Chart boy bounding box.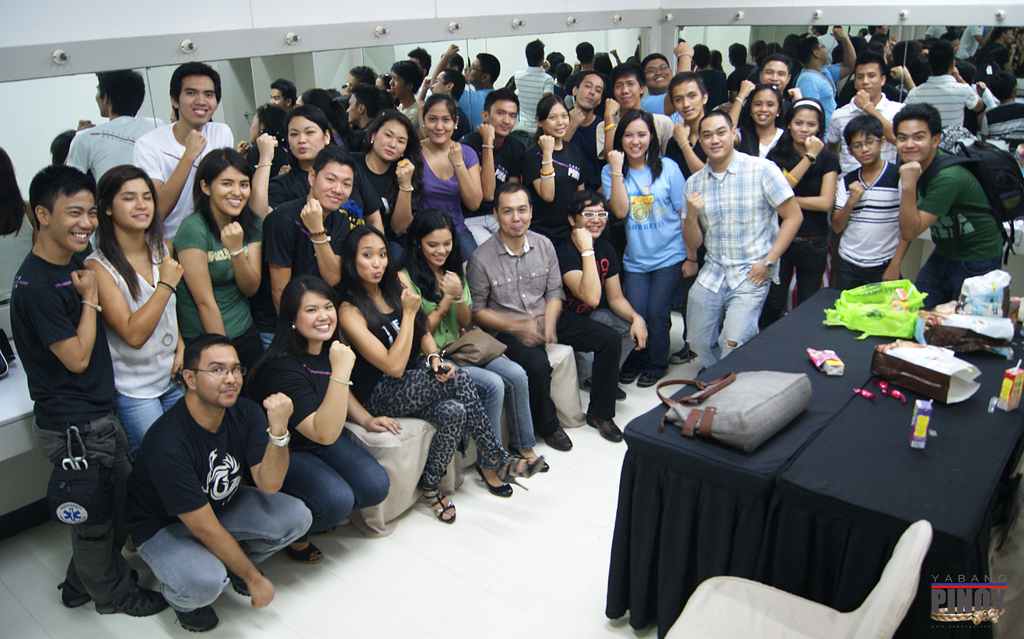
Charted: [825, 111, 908, 290].
